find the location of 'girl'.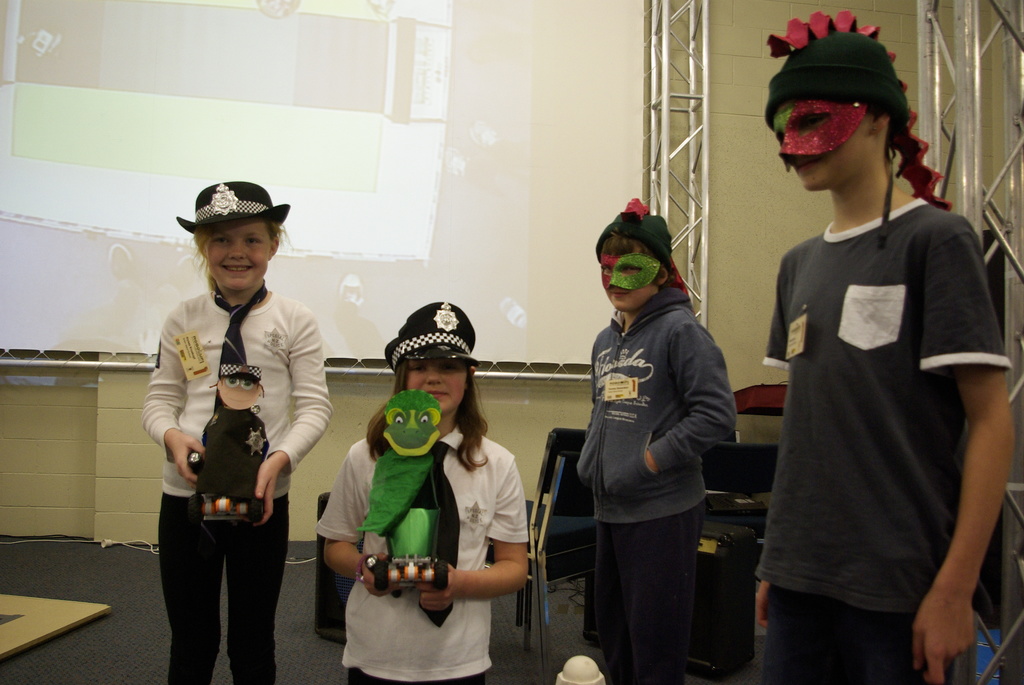
Location: 571/197/740/684.
